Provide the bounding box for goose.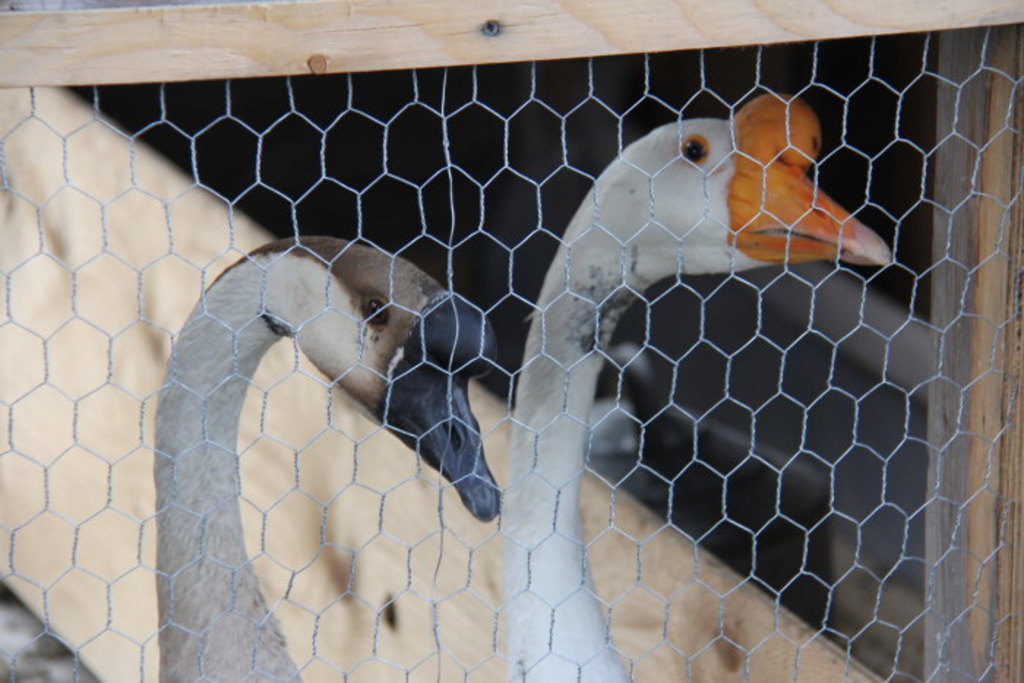
511/82/892/682.
